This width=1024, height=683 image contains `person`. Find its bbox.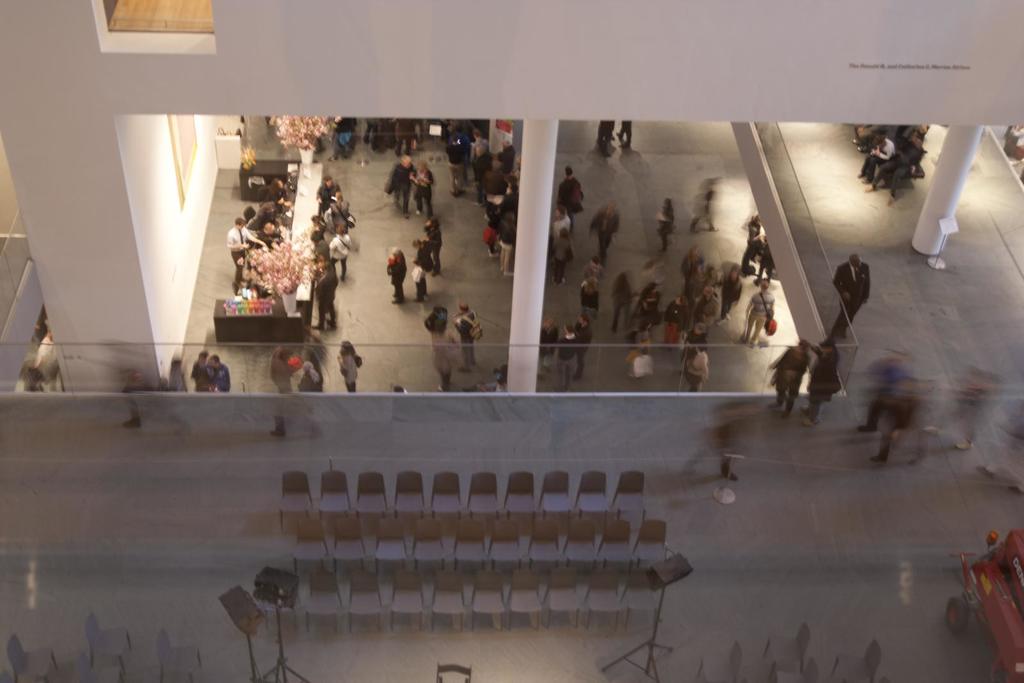
region(384, 243, 409, 303).
